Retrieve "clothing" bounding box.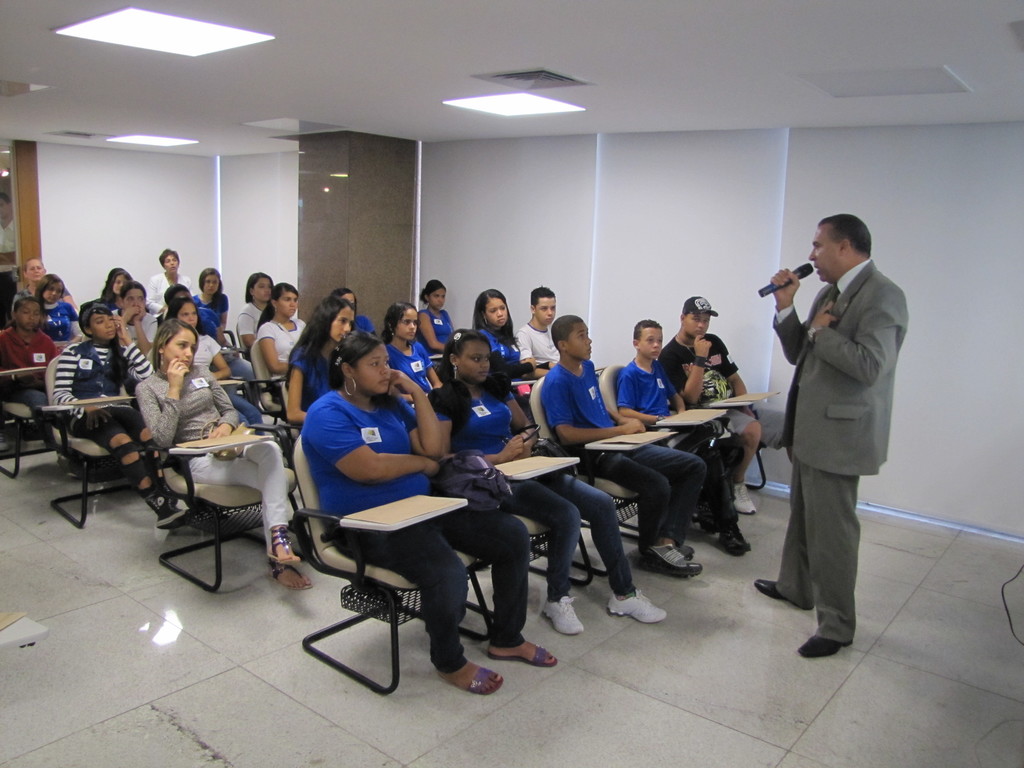
Bounding box: [11,284,67,300].
